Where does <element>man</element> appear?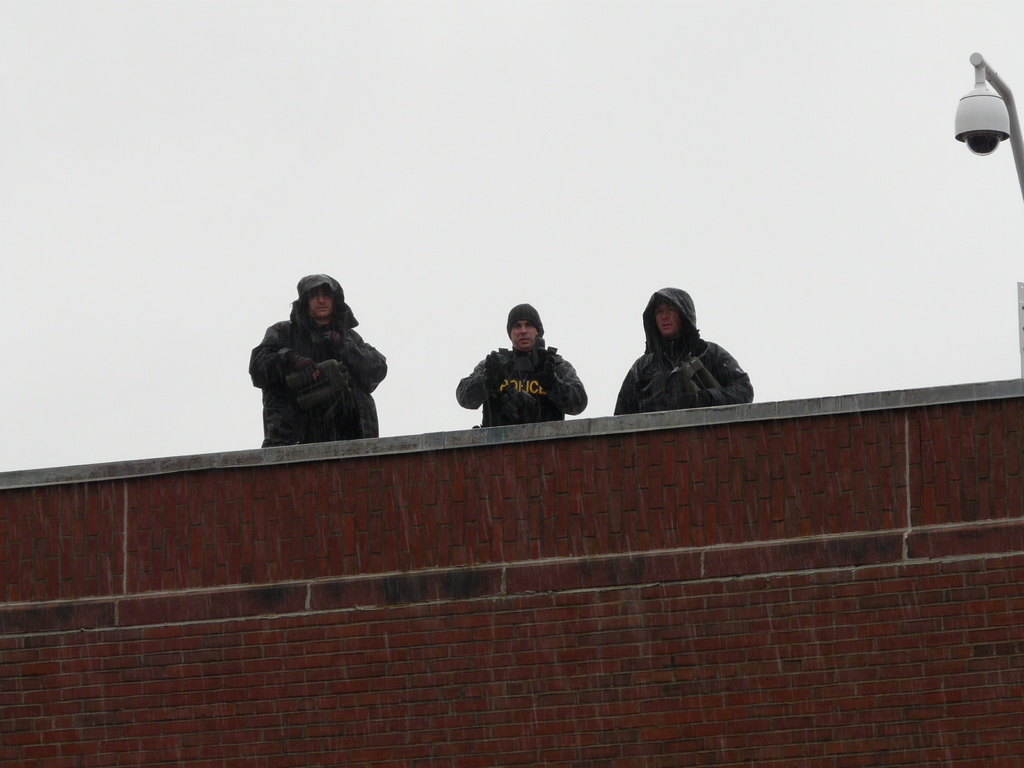
Appears at box=[455, 303, 585, 429].
